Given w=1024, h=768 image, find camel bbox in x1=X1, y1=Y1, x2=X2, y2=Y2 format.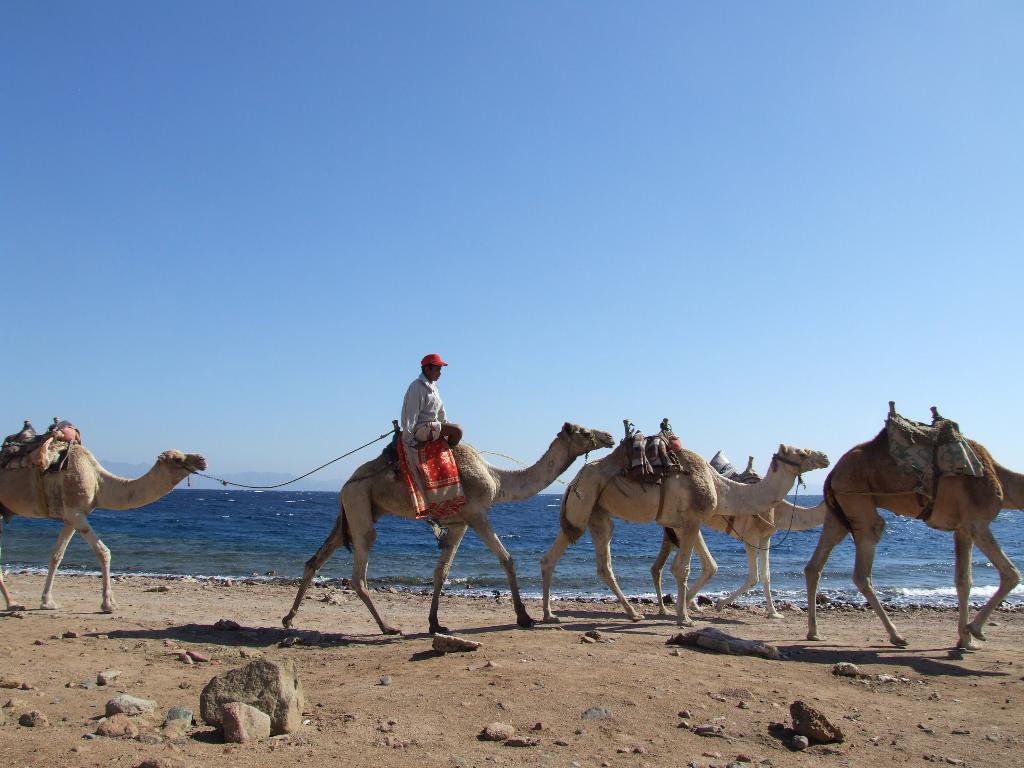
x1=805, y1=417, x2=1023, y2=648.
